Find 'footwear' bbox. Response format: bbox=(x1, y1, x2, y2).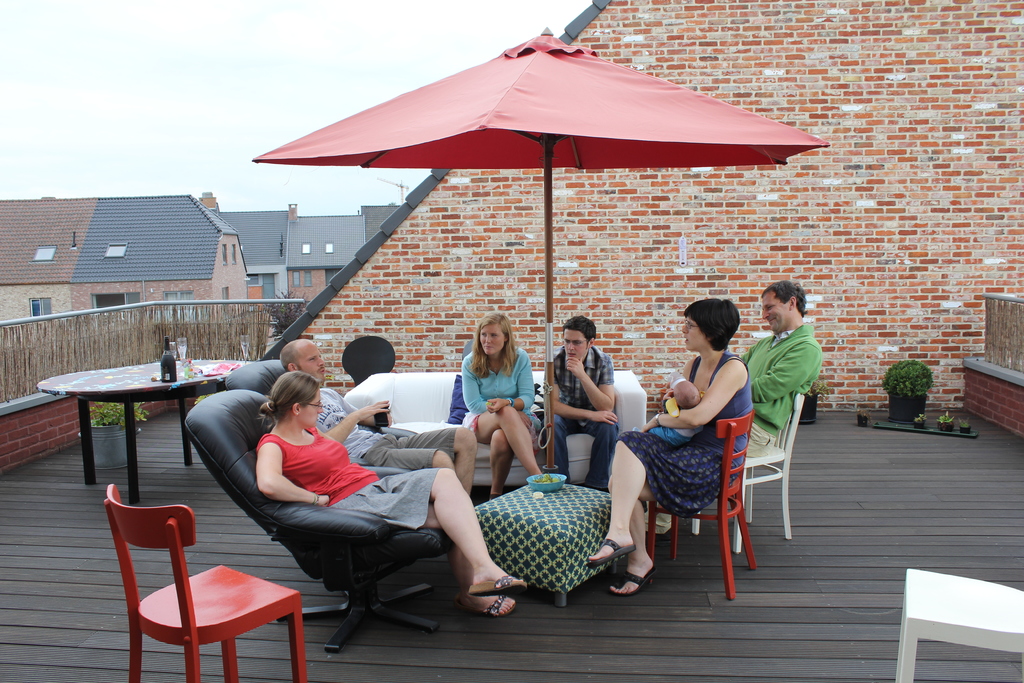
bbox=(463, 571, 527, 598).
